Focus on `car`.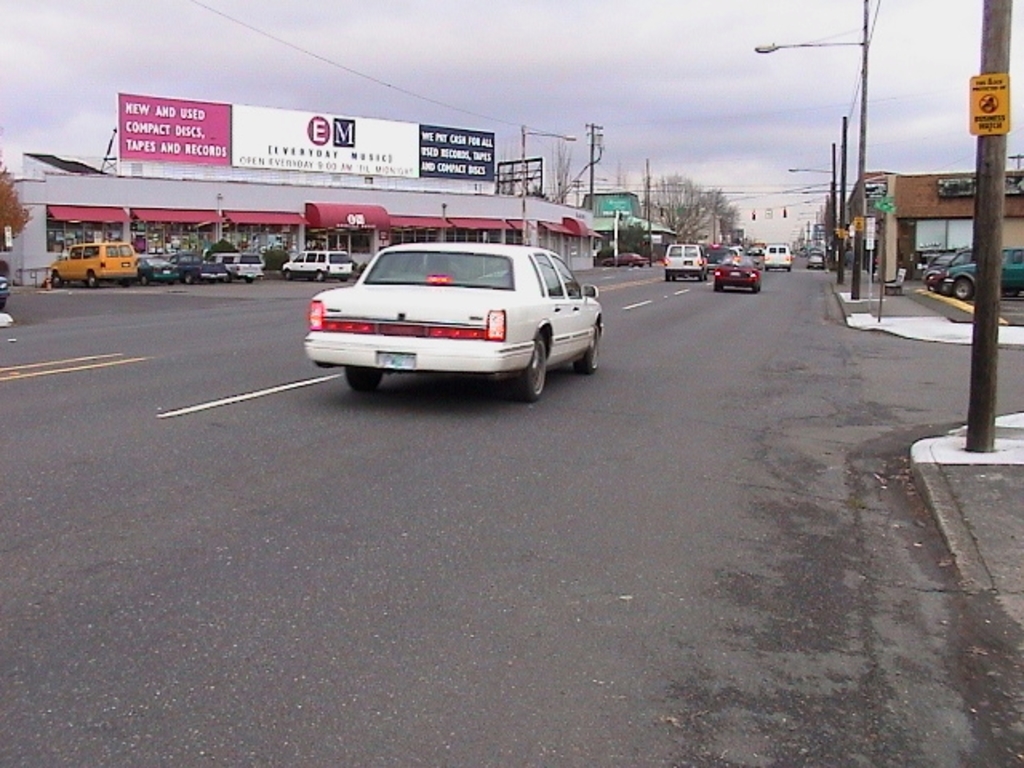
Focused at crop(43, 238, 139, 288).
